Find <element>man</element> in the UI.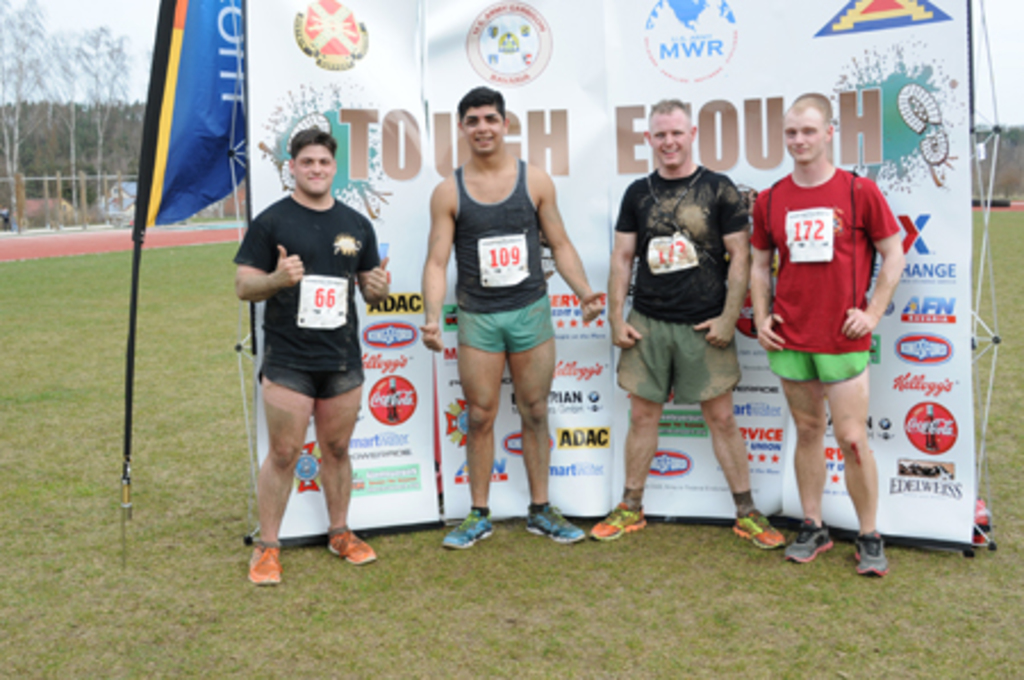
UI element at x1=416, y1=86, x2=601, y2=557.
